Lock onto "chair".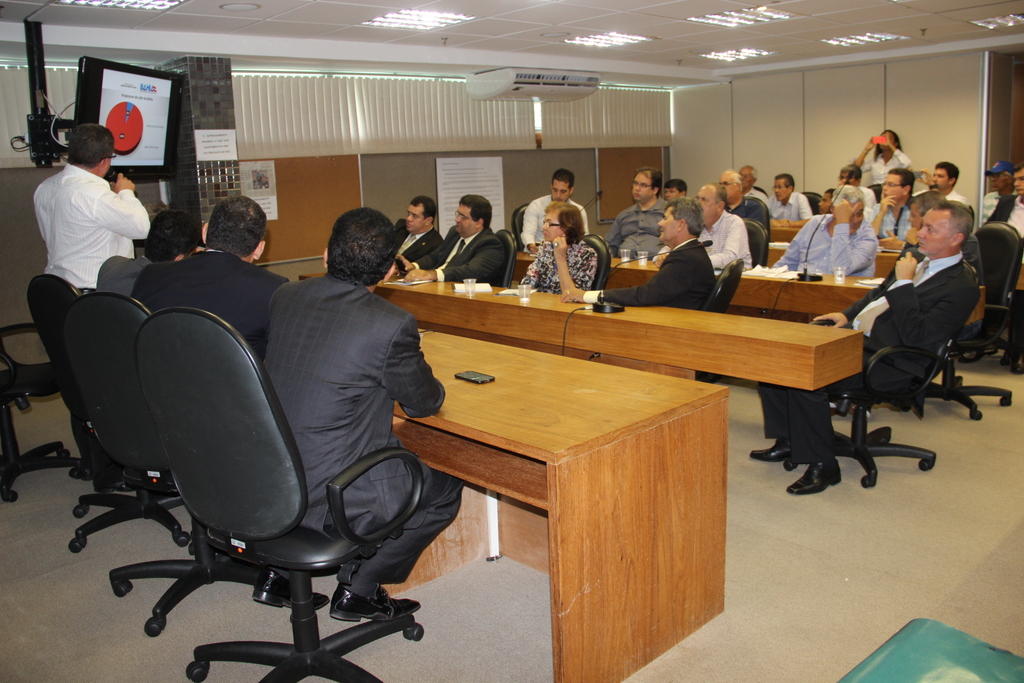
Locked: <box>63,290,268,636</box>.
